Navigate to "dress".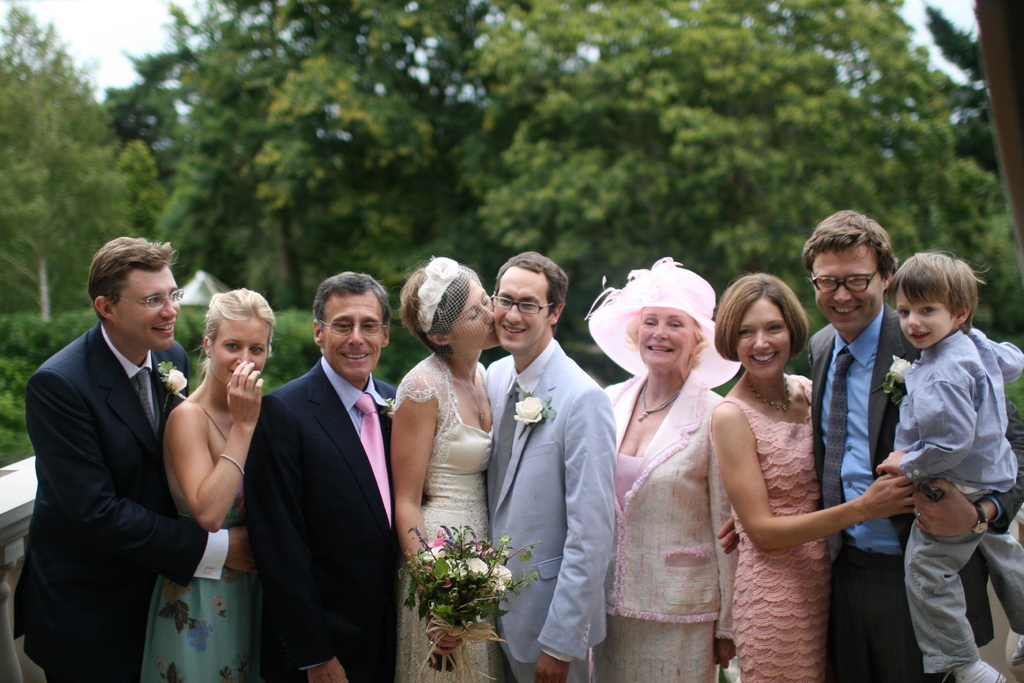
Navigation target: (141, 408, 273, 682).
